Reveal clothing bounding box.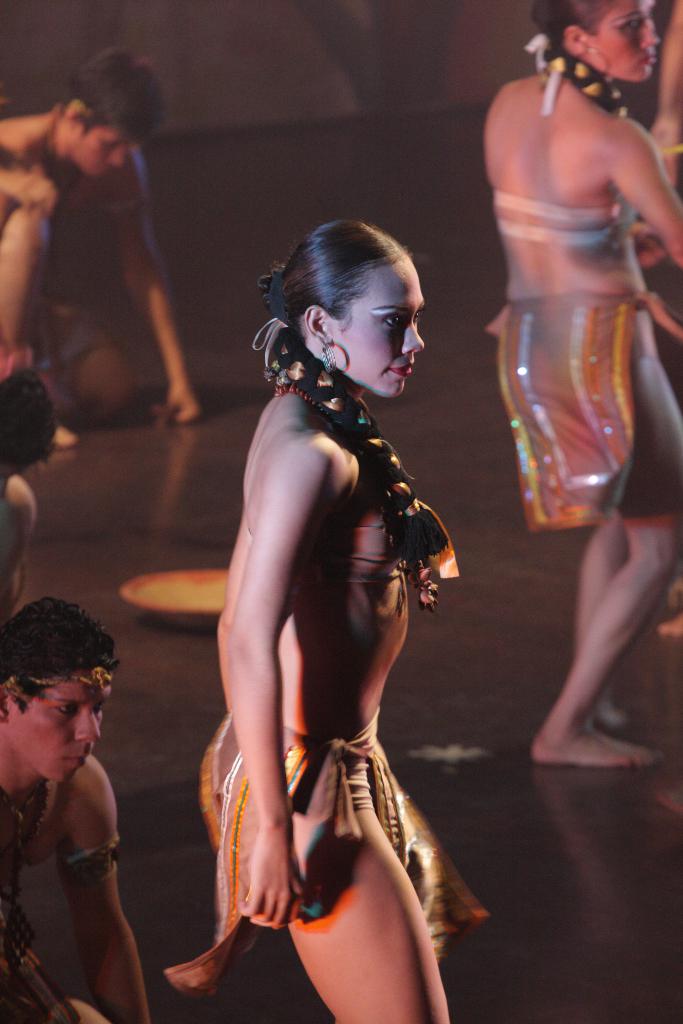
Revealed: bbox(491, 183, 635, 253).
